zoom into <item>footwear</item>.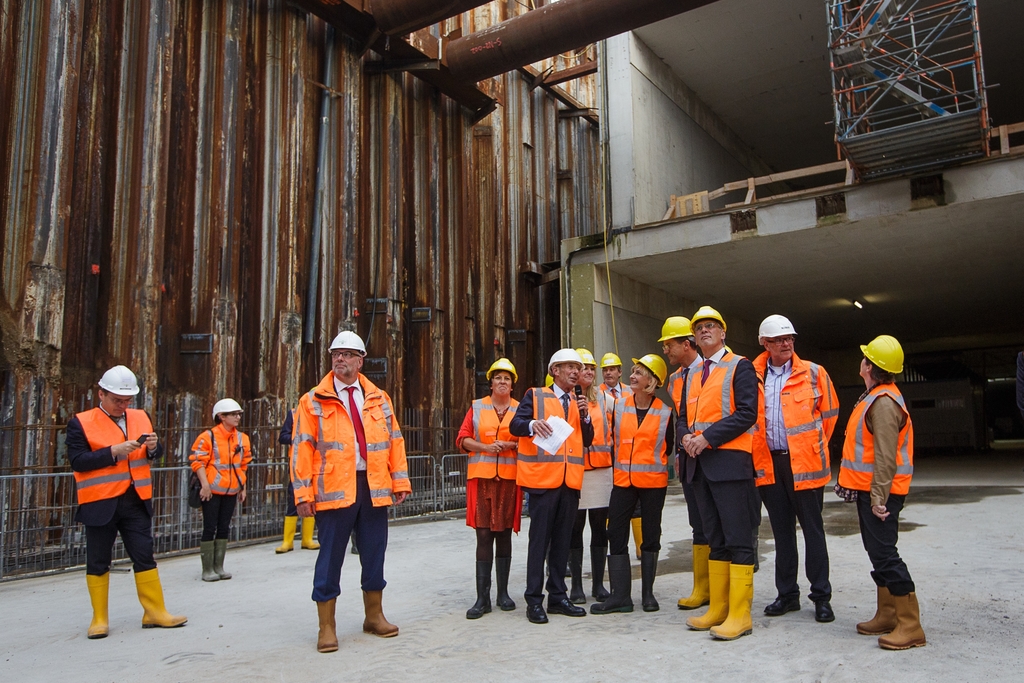
Zoom target: (303,516,323,552).
